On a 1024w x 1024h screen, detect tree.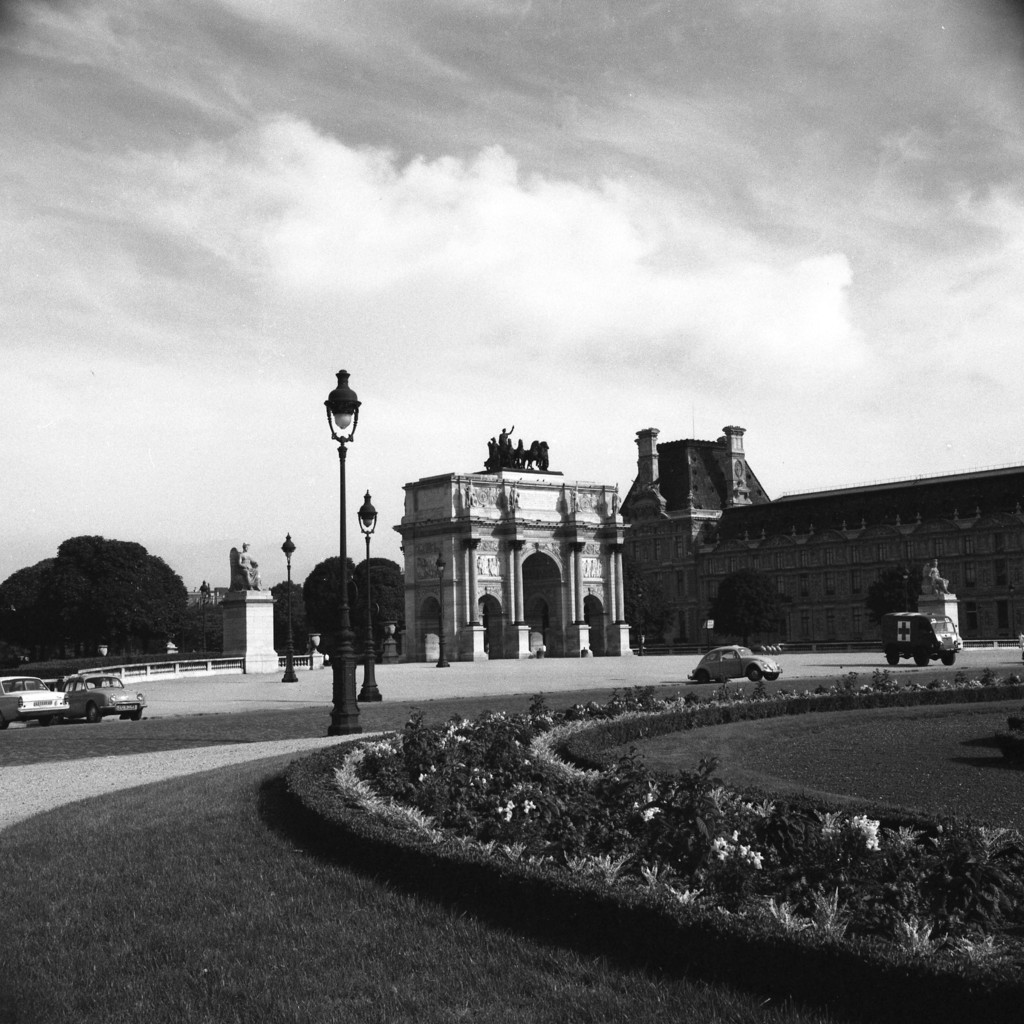
700,559,782,657.
